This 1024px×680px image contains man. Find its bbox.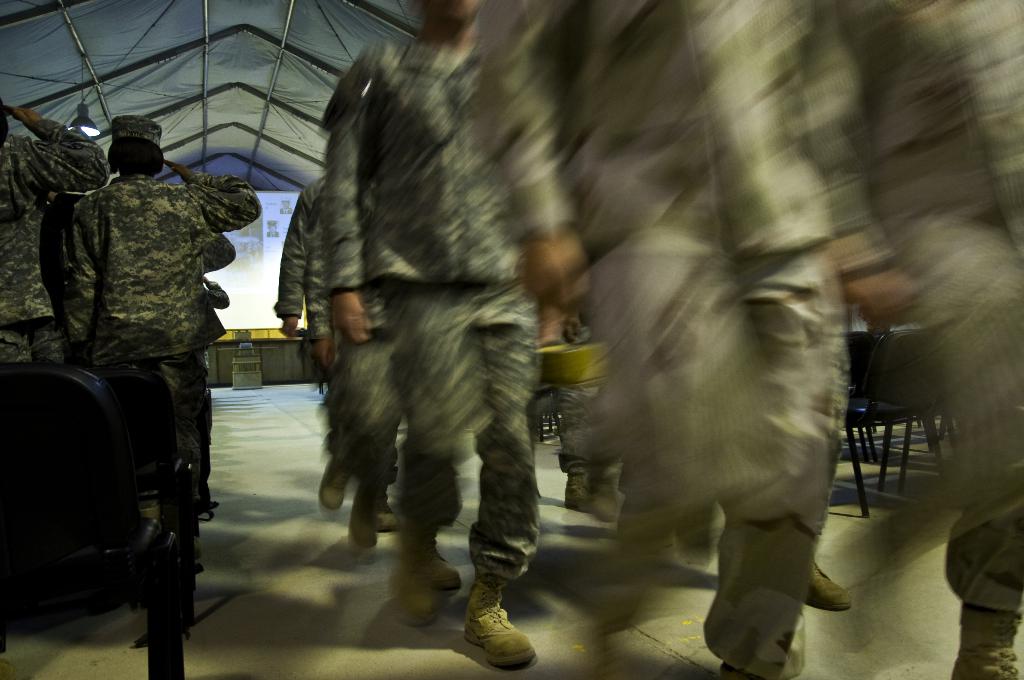
145, 227, 237, 516.
